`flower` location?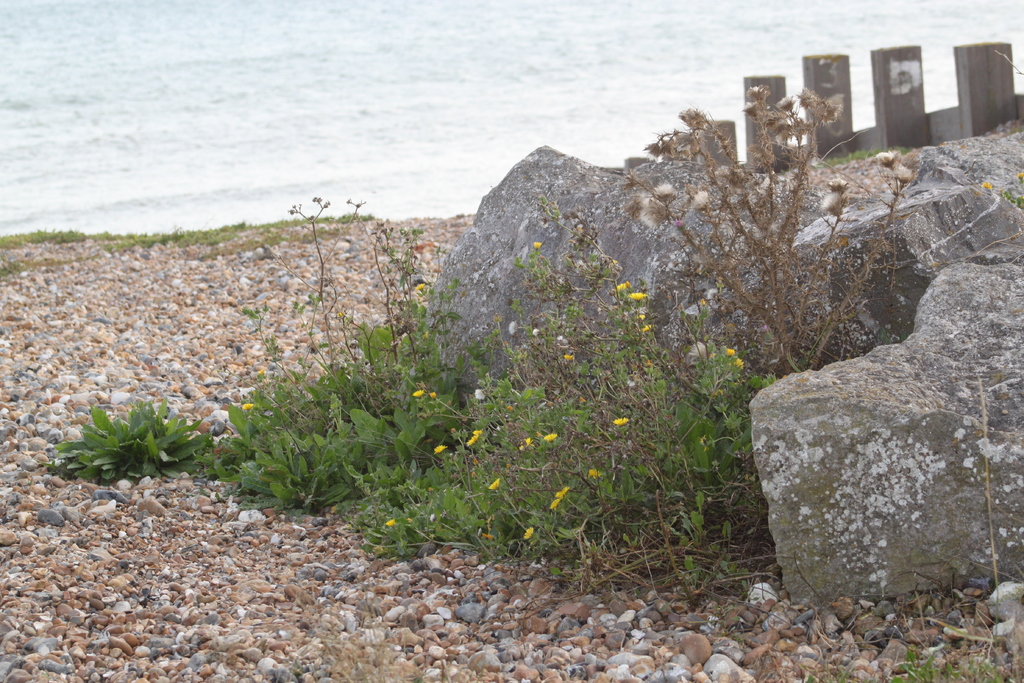
488,477,504,488
